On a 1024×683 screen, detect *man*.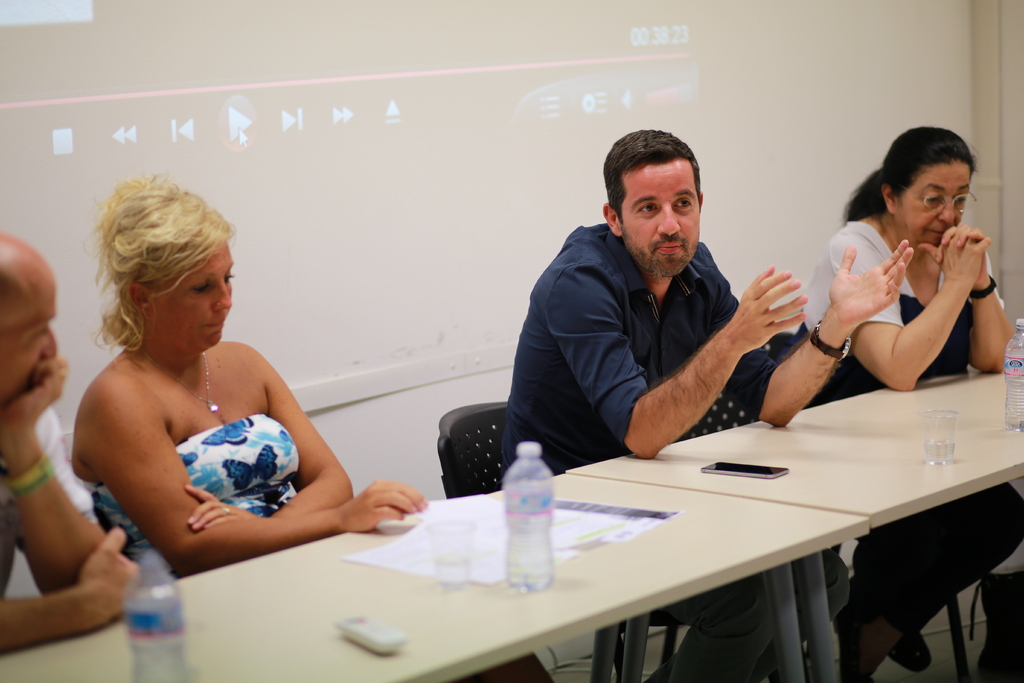
locate(0, 230, 143, 659).
